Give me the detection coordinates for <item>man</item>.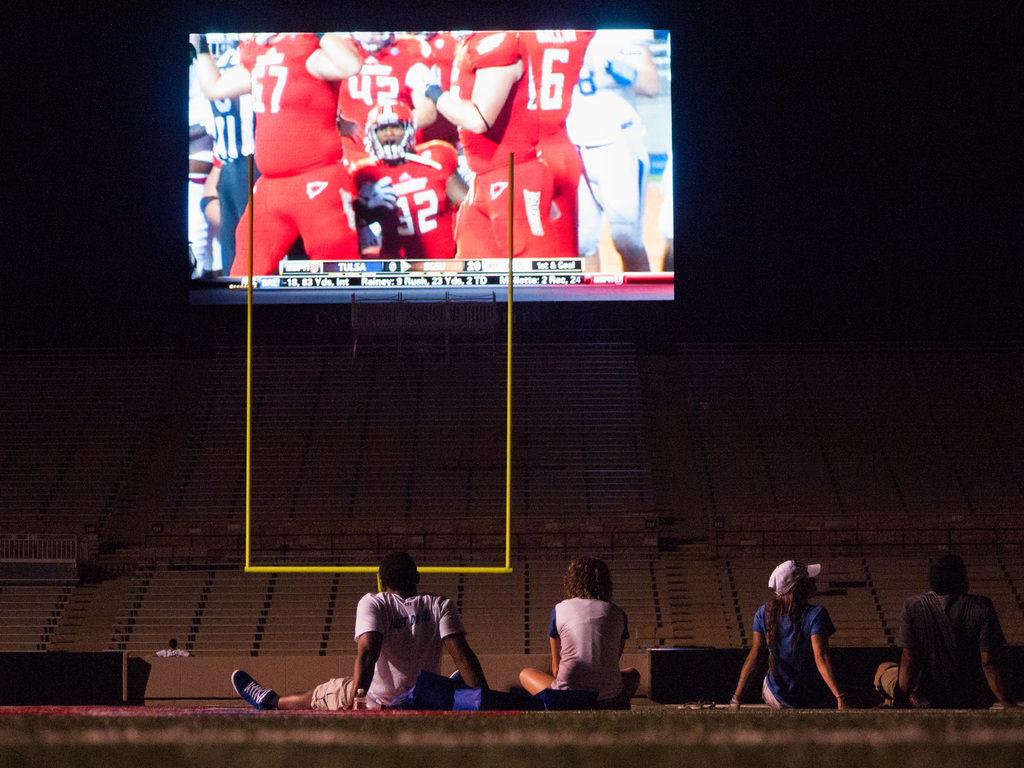
bbox=[870, 547, 1014, 709].
